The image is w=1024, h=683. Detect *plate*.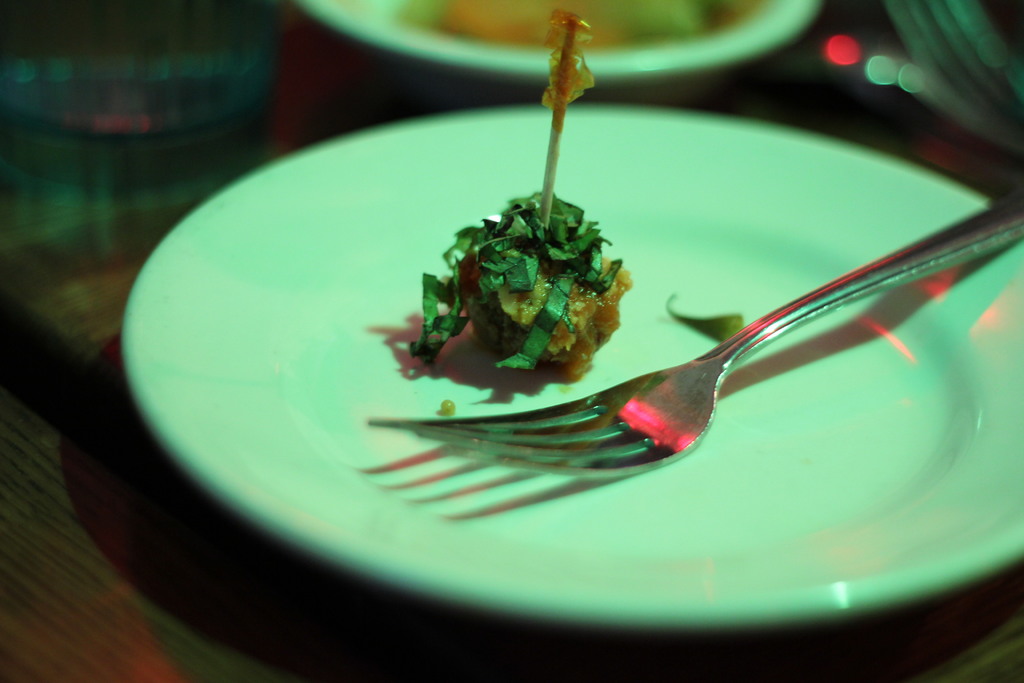
Detection: (x1=293, y1=0, x2=820, y2=92).
